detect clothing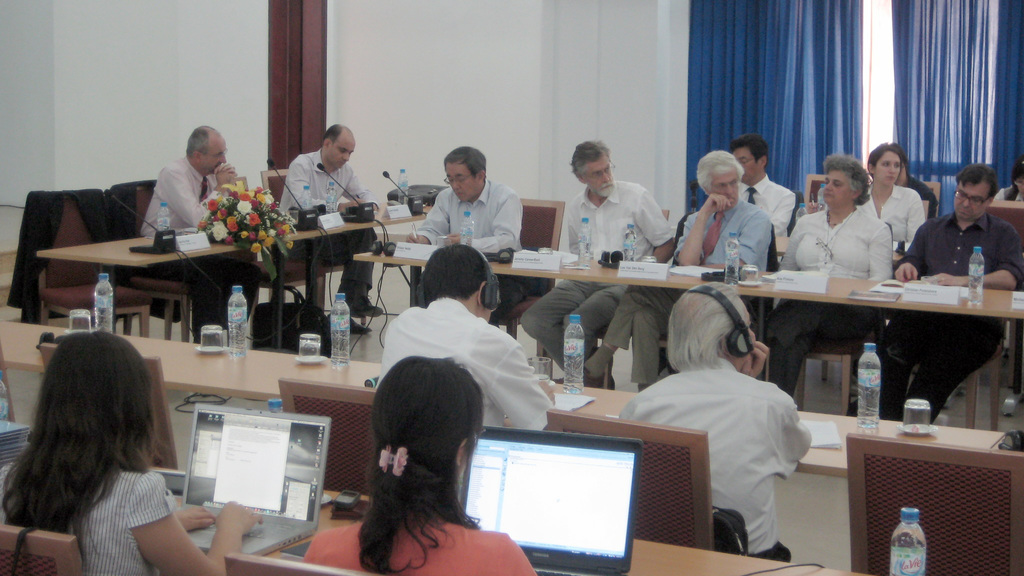
895,204,1023,433
